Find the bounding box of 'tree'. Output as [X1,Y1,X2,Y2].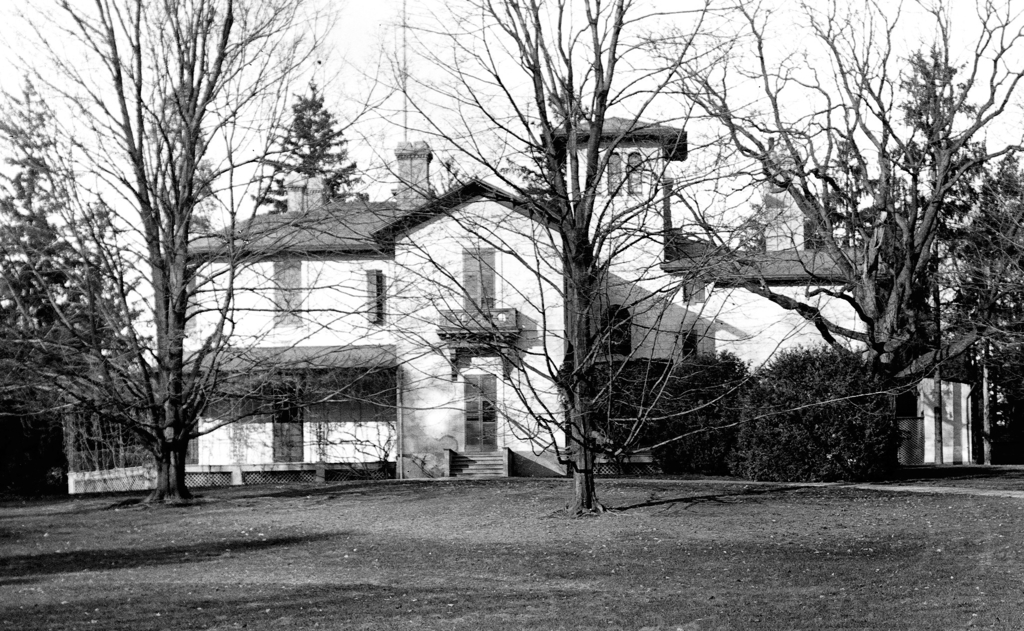
[52,213,151,470].
